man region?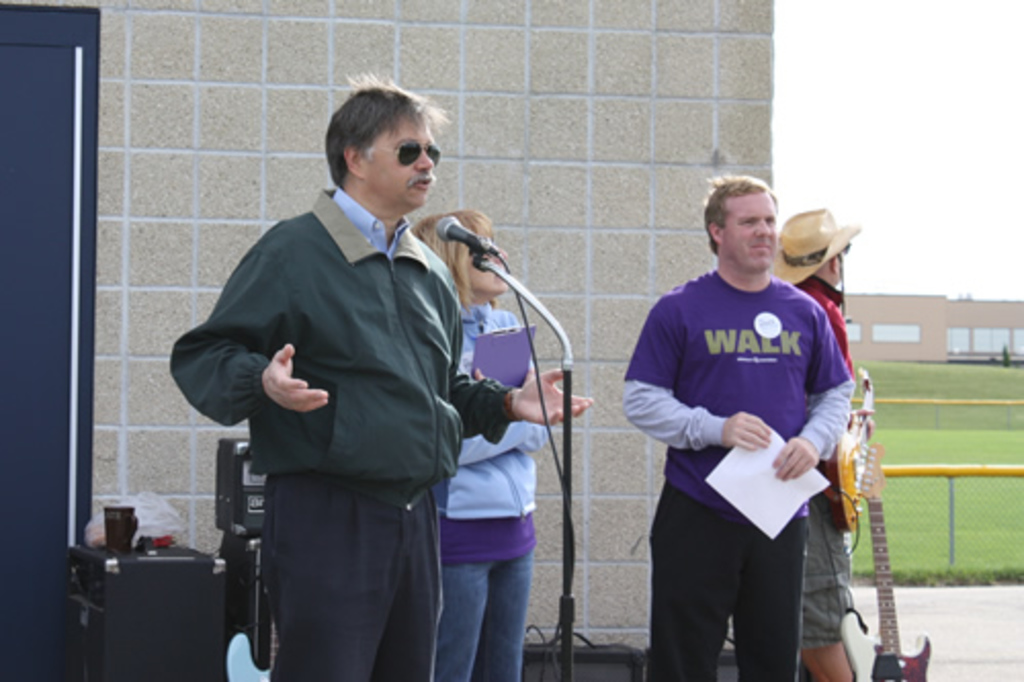
[left=772, top=205, right=874, bottom=680]
